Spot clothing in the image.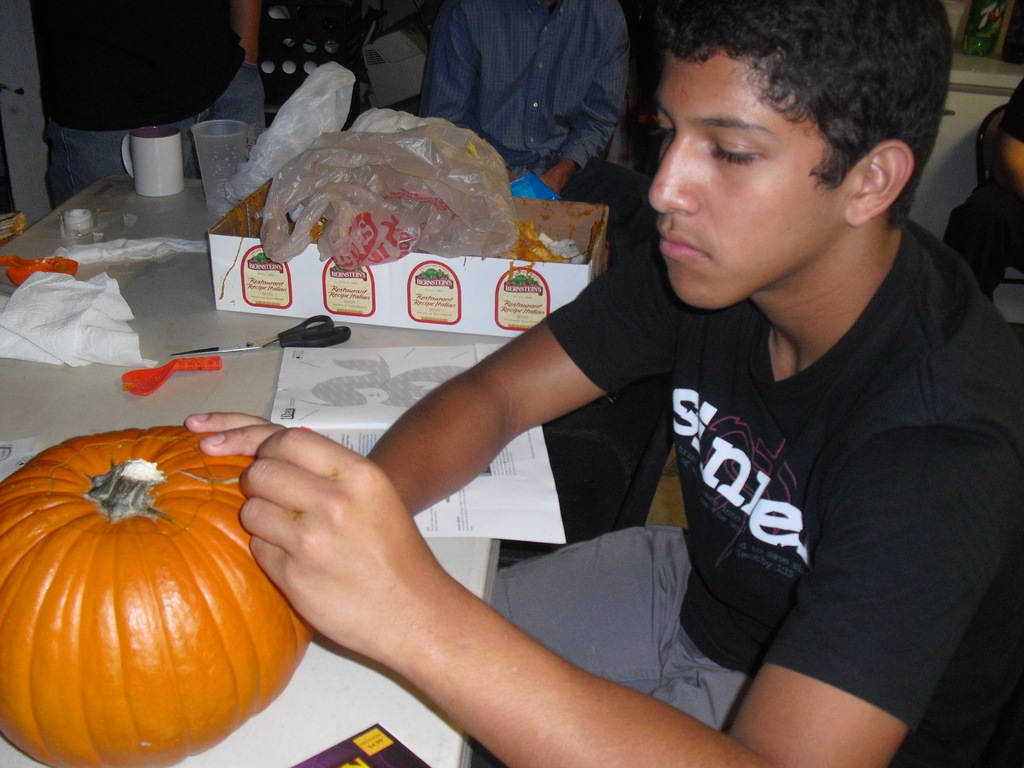
clothing found at box=[409, 0, 625, 174].
